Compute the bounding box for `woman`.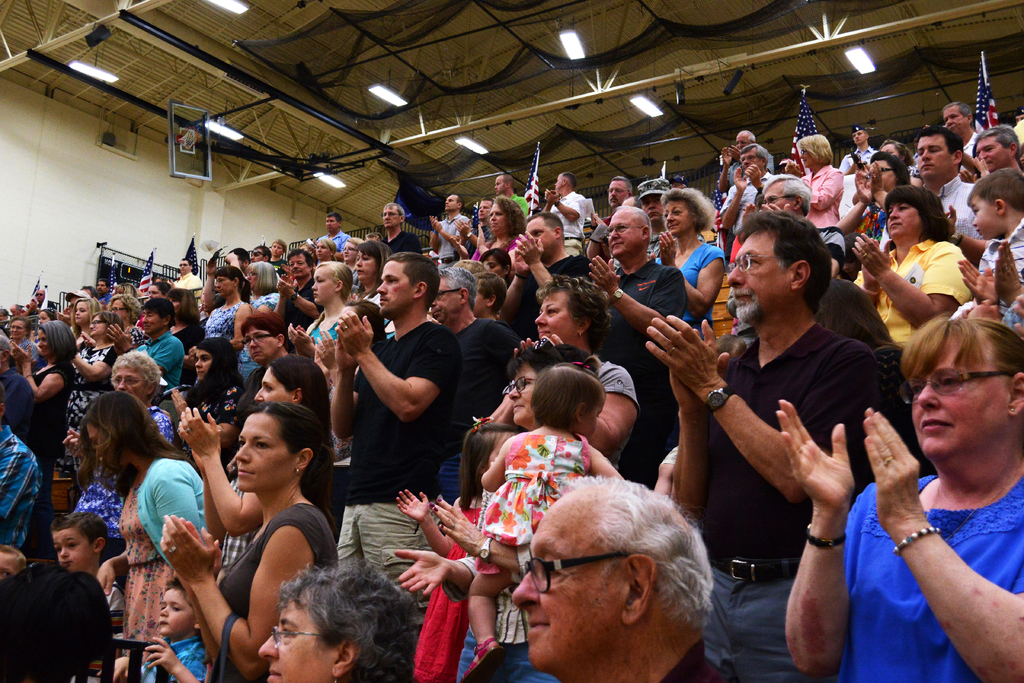
779/320/1023/682.
